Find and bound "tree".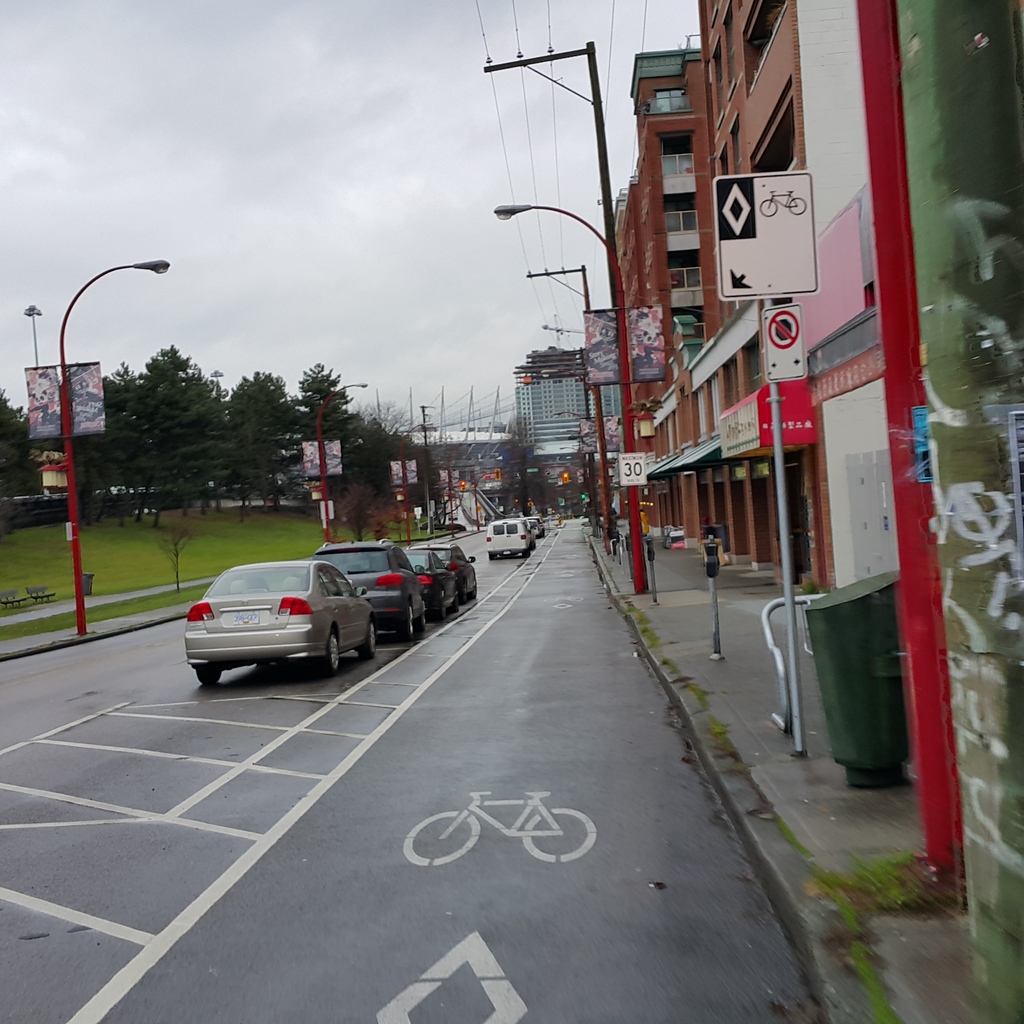
Bound: bbox=[501, 417, 543, 515].
